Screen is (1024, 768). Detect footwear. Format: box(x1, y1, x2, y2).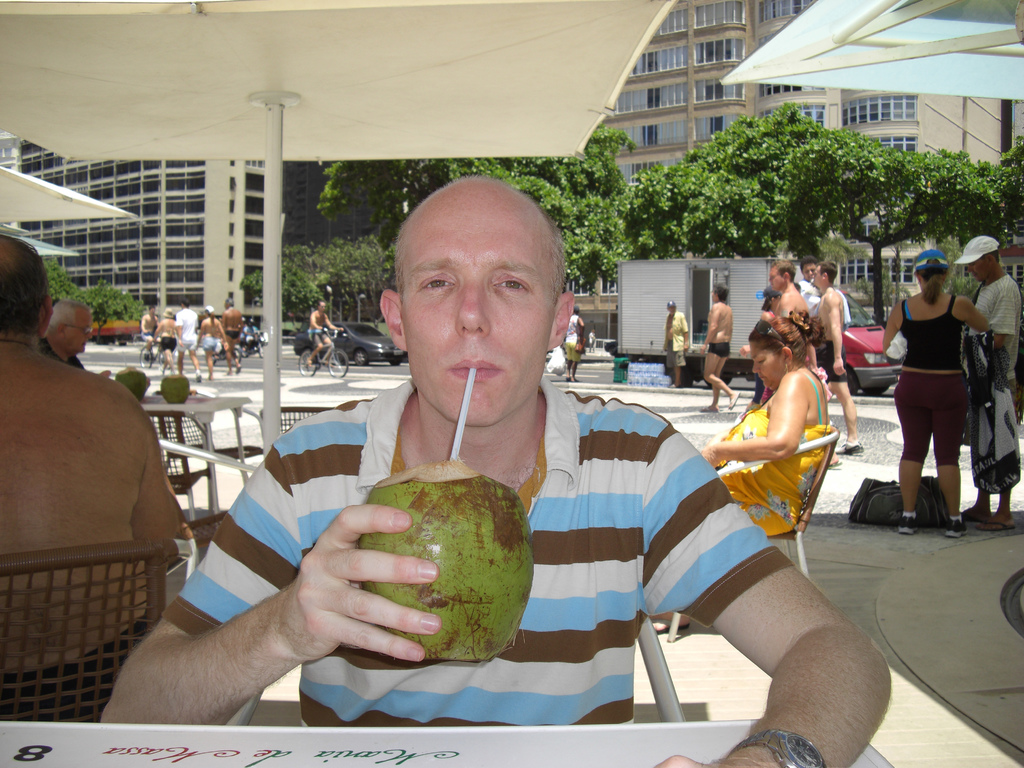
box(307, 358, 312, 367).
